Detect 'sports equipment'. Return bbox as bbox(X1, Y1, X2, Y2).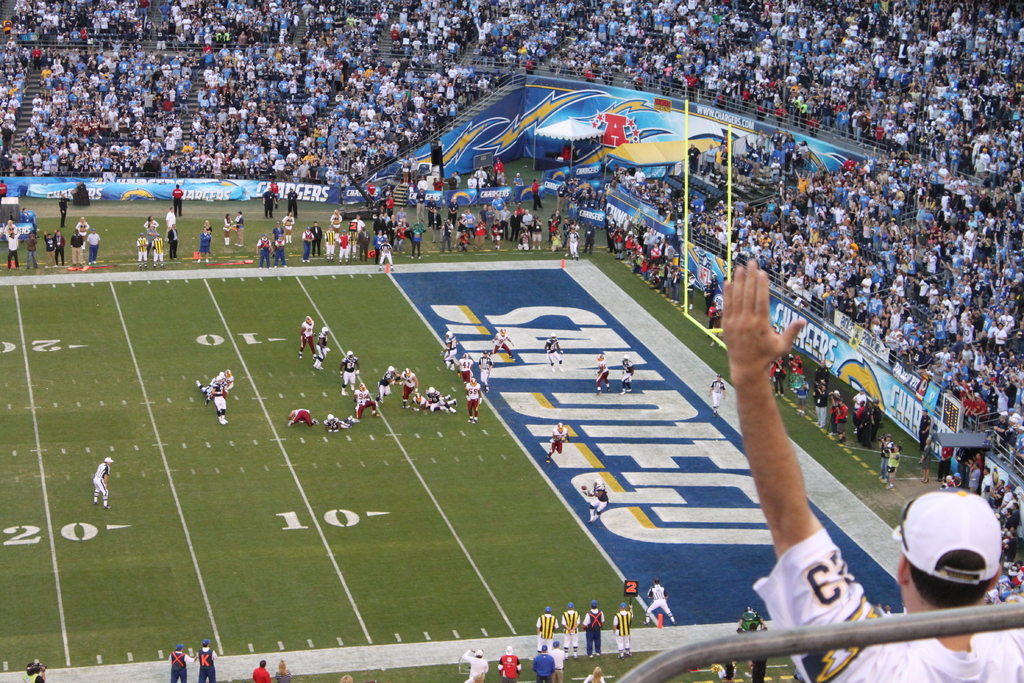
bbox(548, 333, 555, 340).
